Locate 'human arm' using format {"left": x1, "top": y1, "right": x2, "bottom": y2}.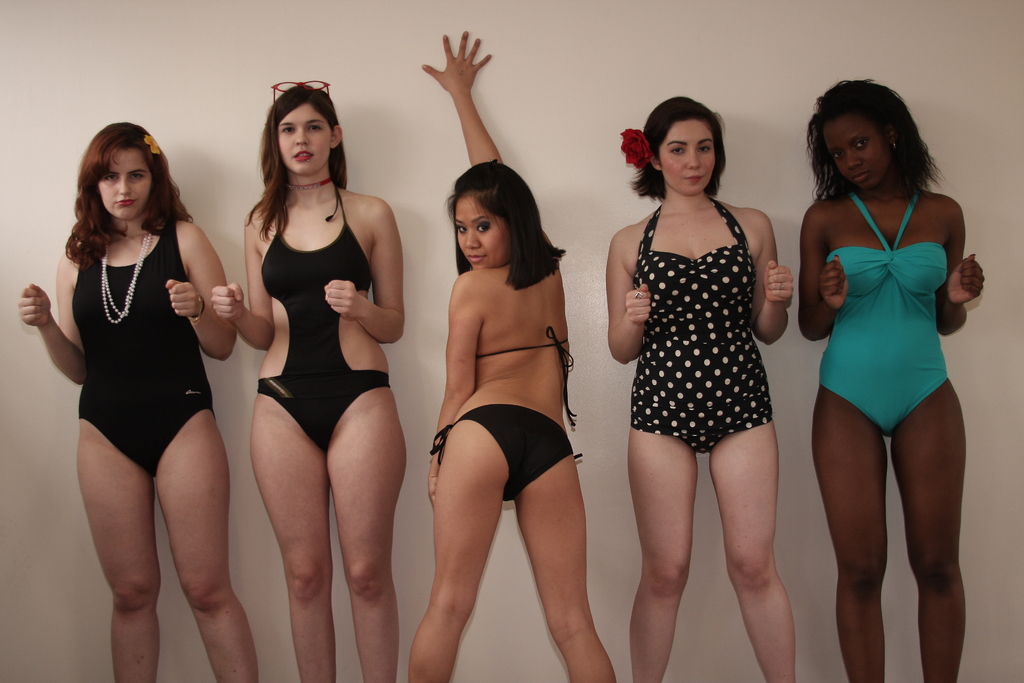
{"left": 161, "top": 220, "right": 229, "bottom": 368}.
